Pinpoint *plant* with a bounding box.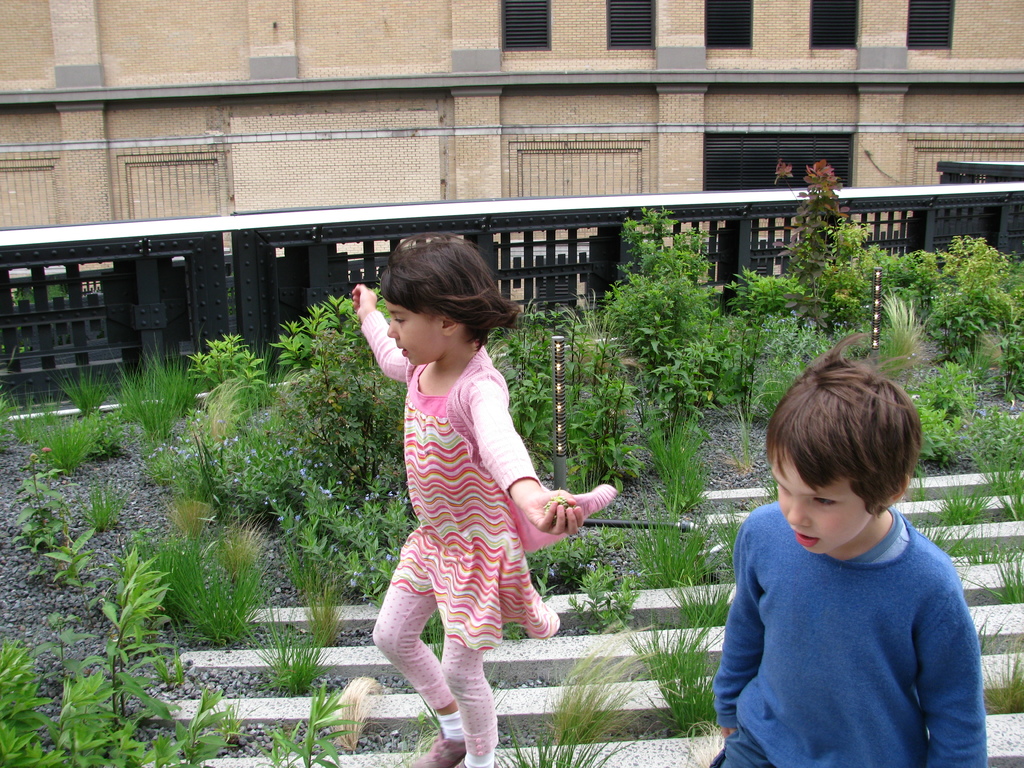
Rect(953, 527, 1022, 563).
